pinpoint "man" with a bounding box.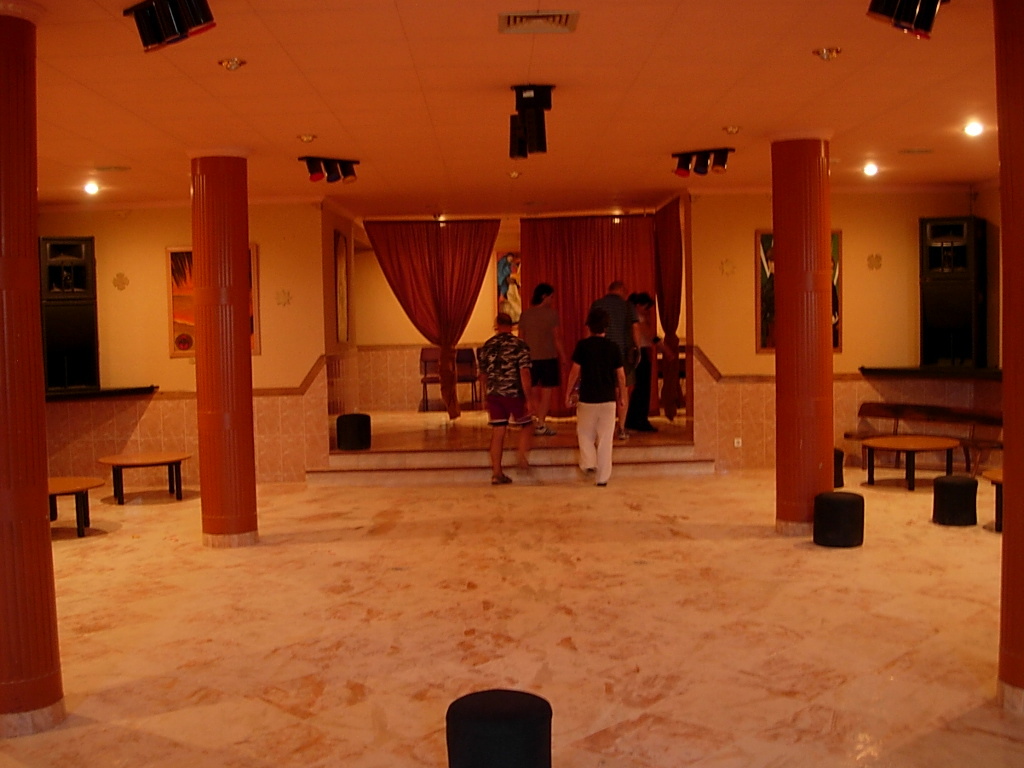
481, 312, 540, 486.
